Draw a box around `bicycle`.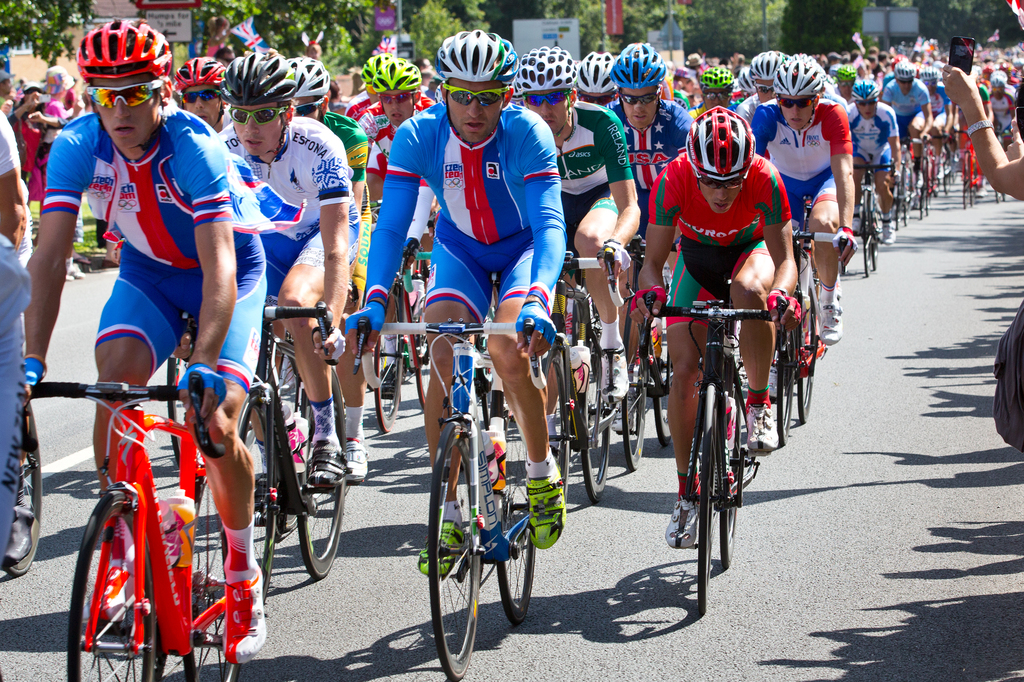
region(609, 280, 691, 477).
